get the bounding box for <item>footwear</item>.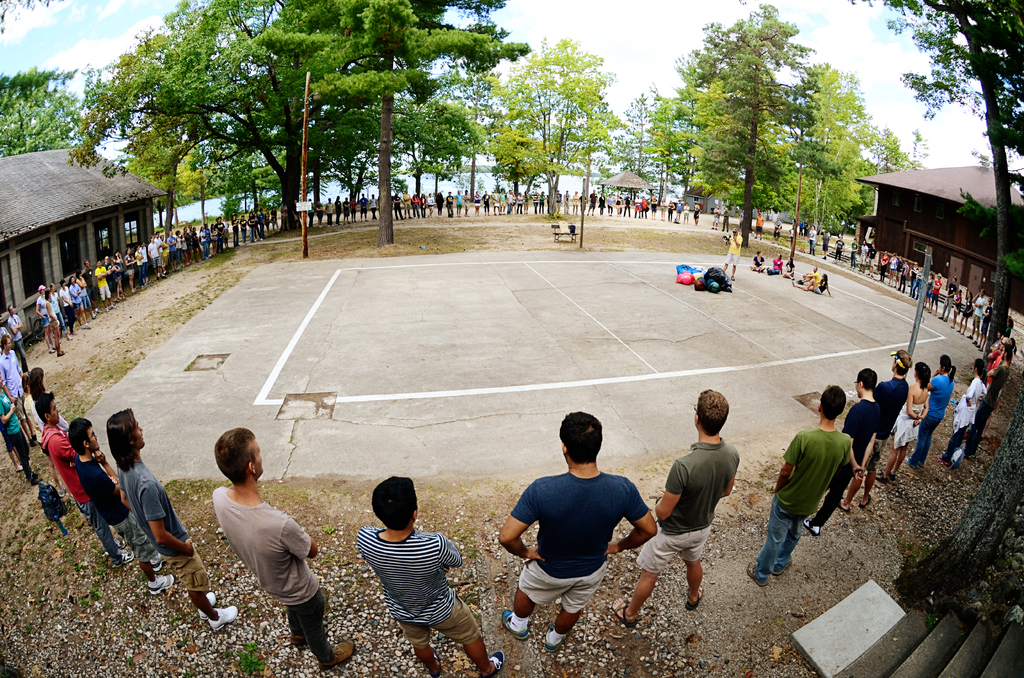
bbox=(60, 487, 67, 497).
